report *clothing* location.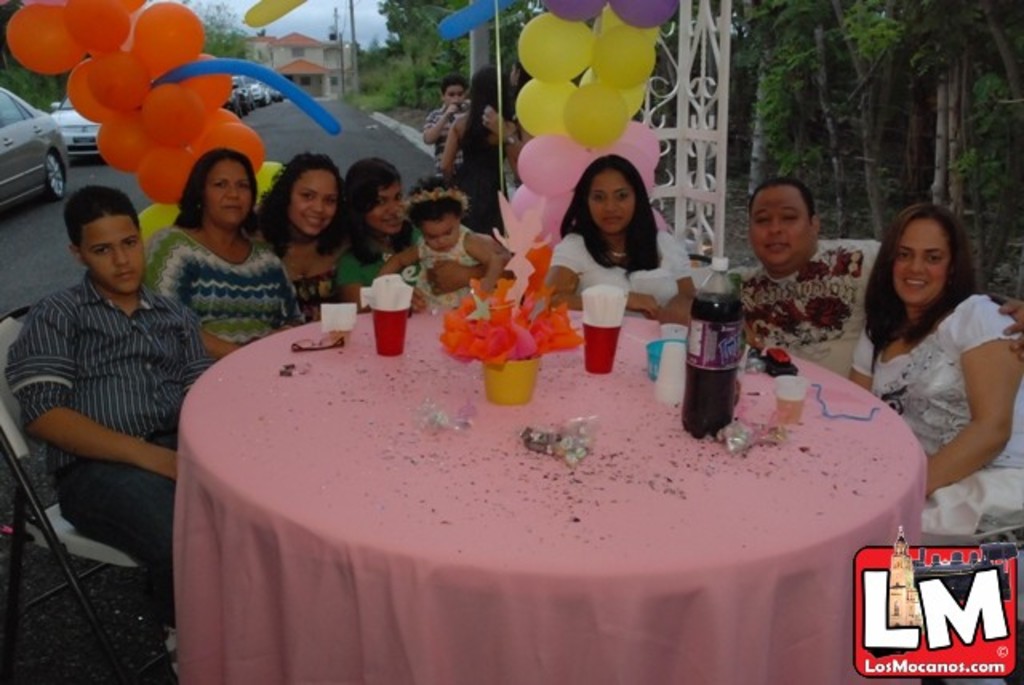
Report: bbox=[555, 226, 682, 322].
